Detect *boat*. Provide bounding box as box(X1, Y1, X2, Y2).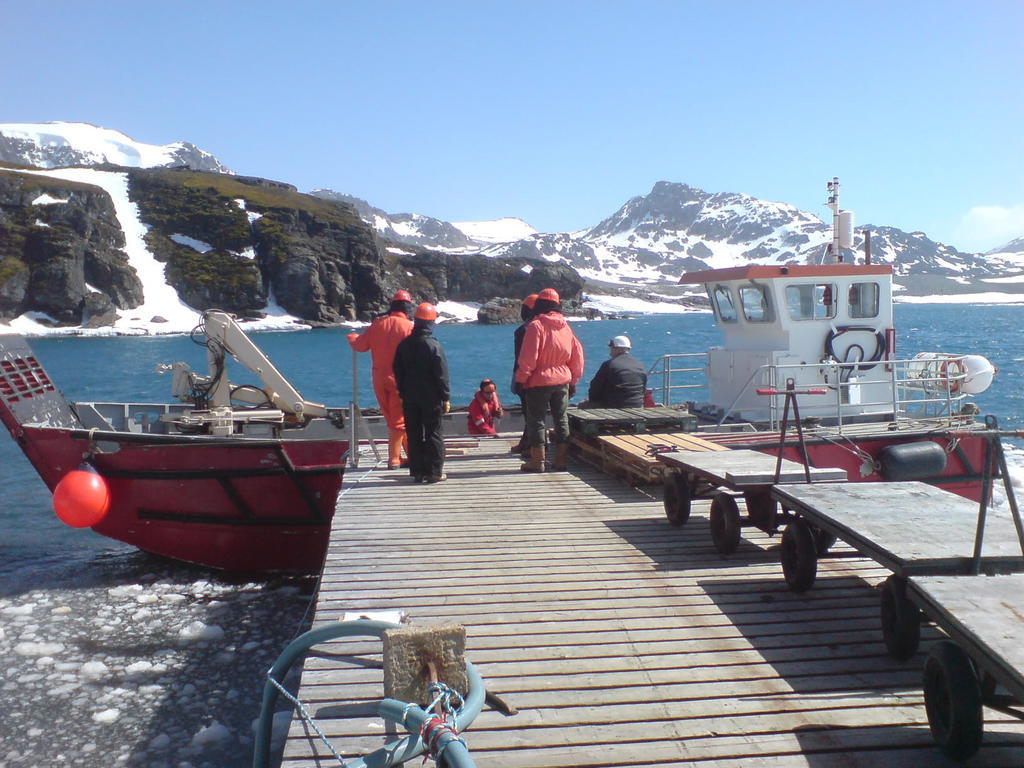
box(0, 168, 994, 582).
